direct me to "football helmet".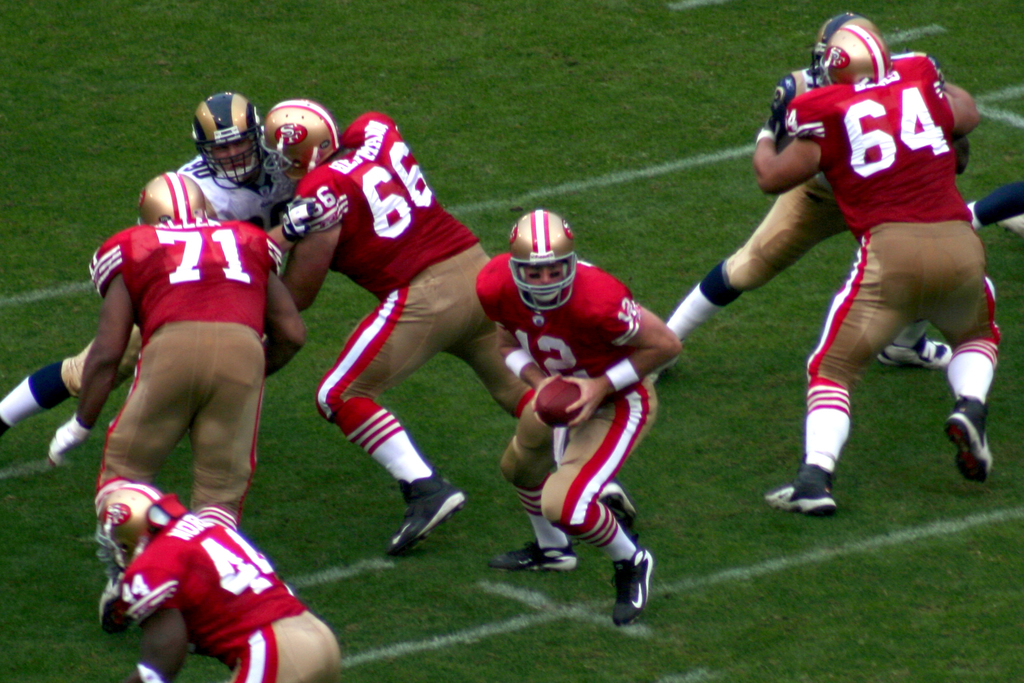
Direction: bbox=[261, 103, 344, 193].
